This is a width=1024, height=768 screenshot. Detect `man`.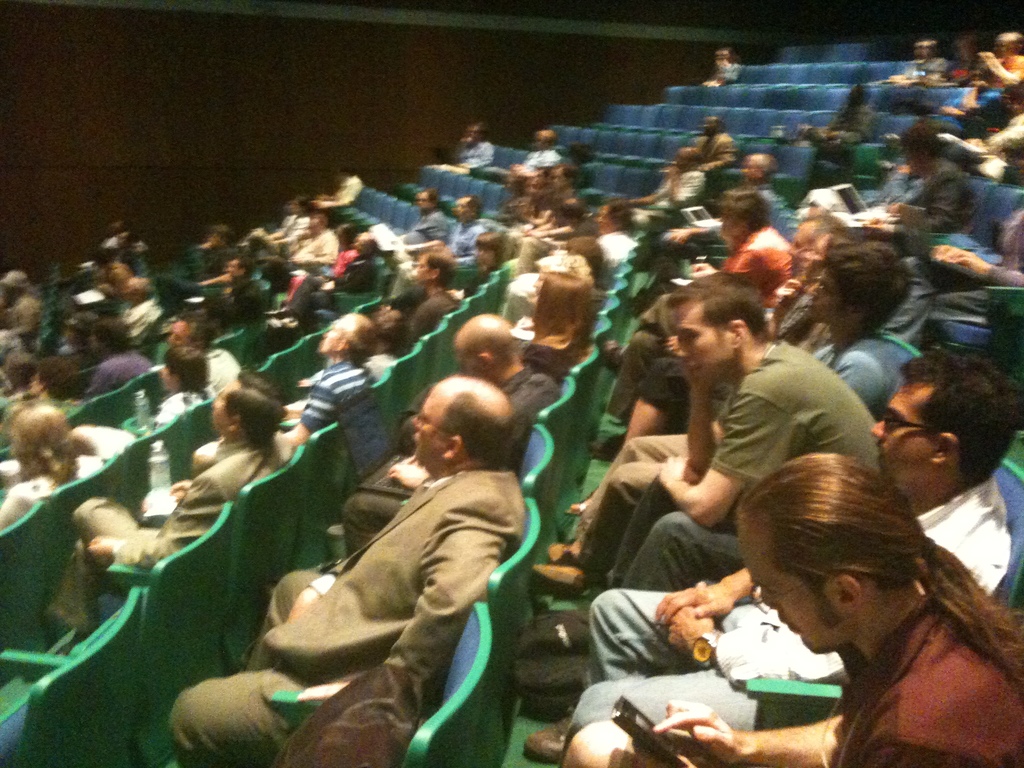
{"left": 506, "top": 270, "right": 879, "bottom": 710}.
